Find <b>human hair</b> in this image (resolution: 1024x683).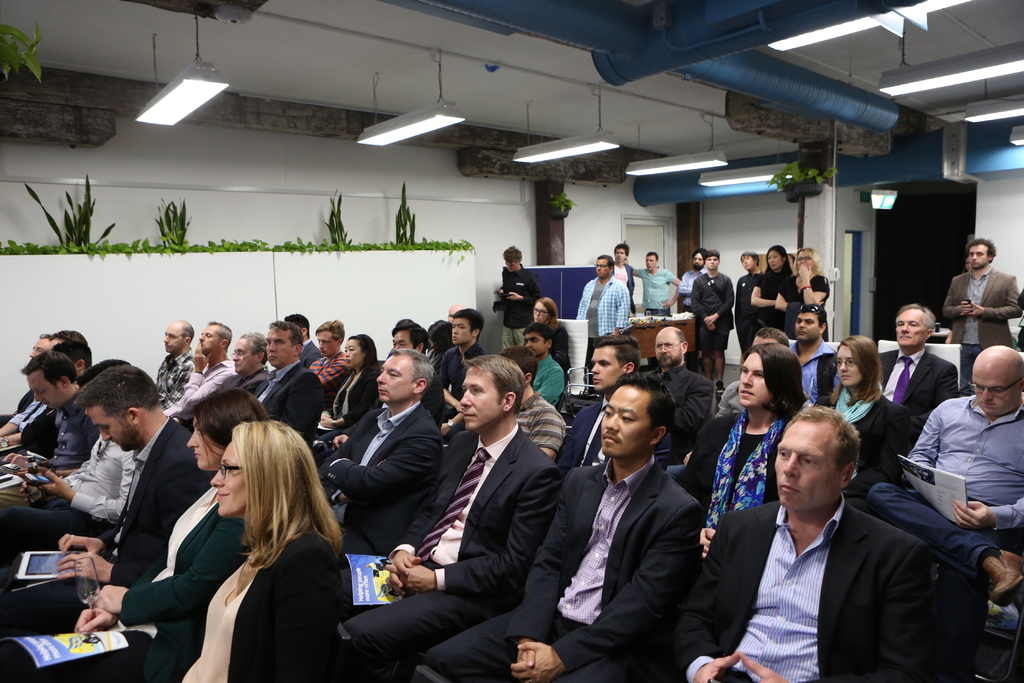
{"left": 826, "top": 334, "right": 888, "bottom": 408}.
